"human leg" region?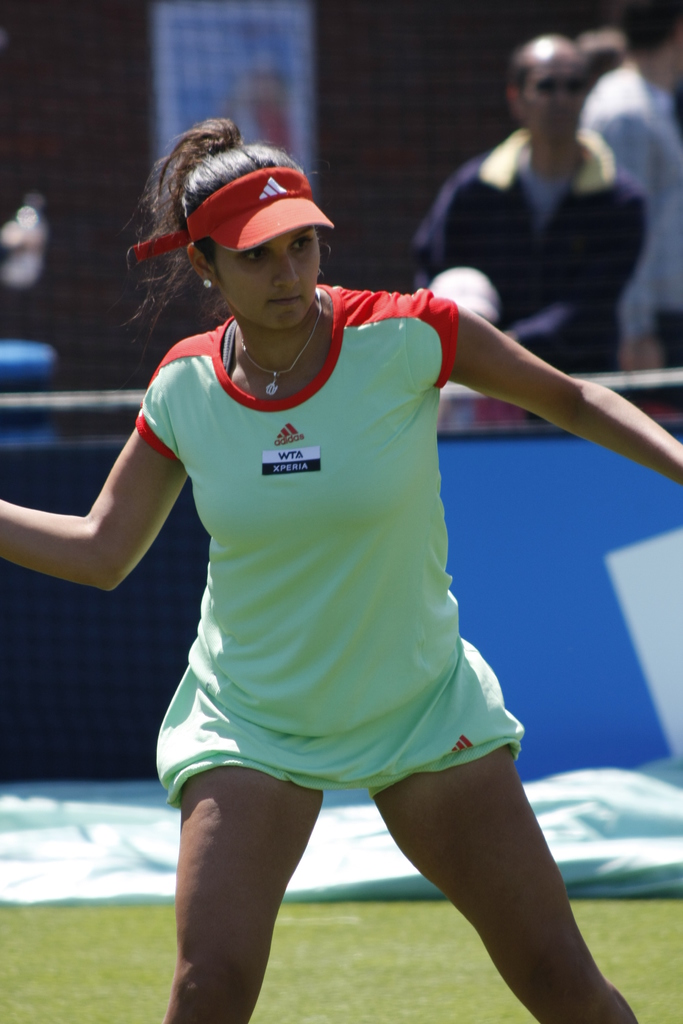
169:788:322:1023
